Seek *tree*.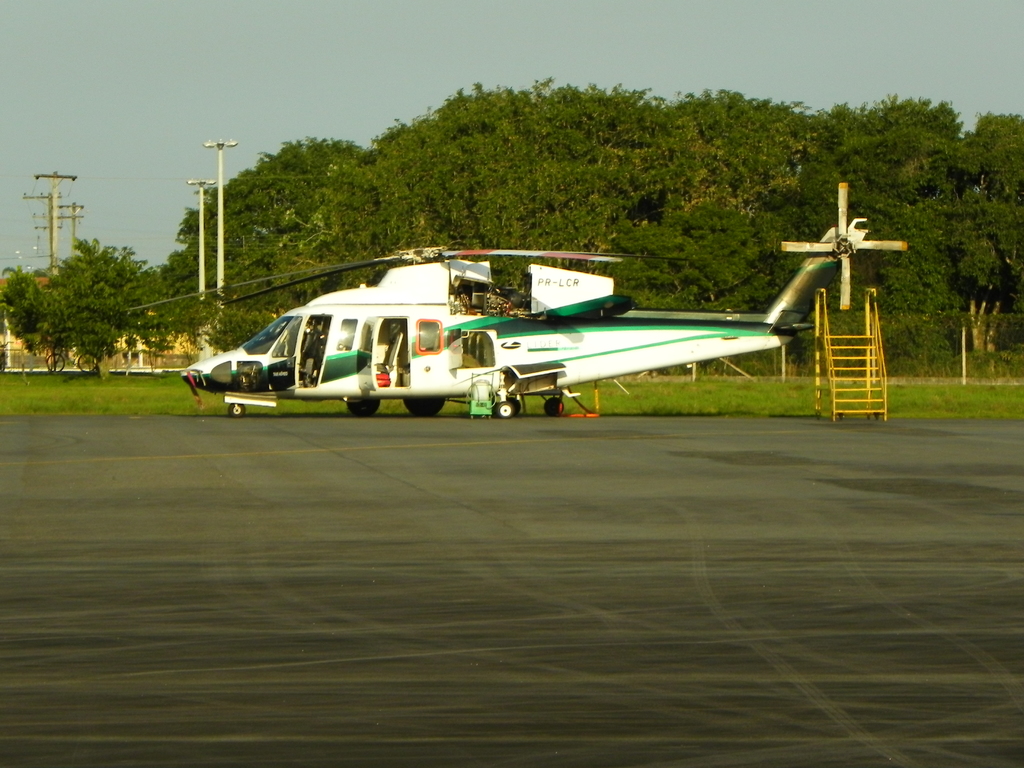
[812,95,975,239].
